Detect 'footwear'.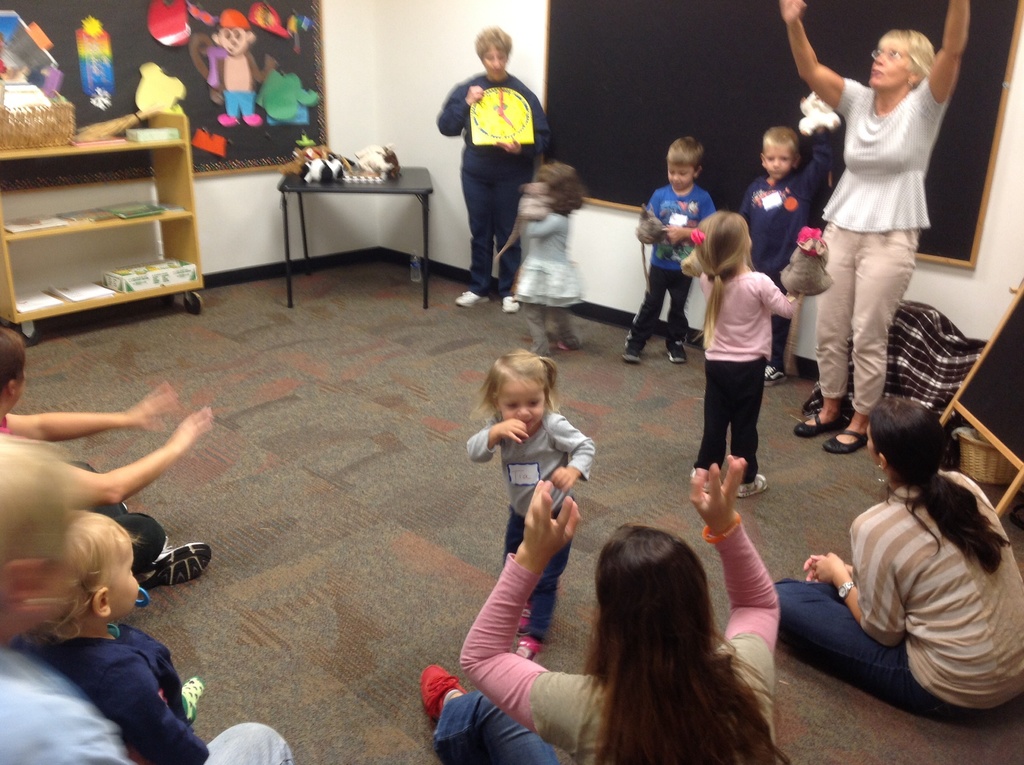
Detected at {"x1": 551, "y1": 336, "x2": 564, "y2": 351}.
